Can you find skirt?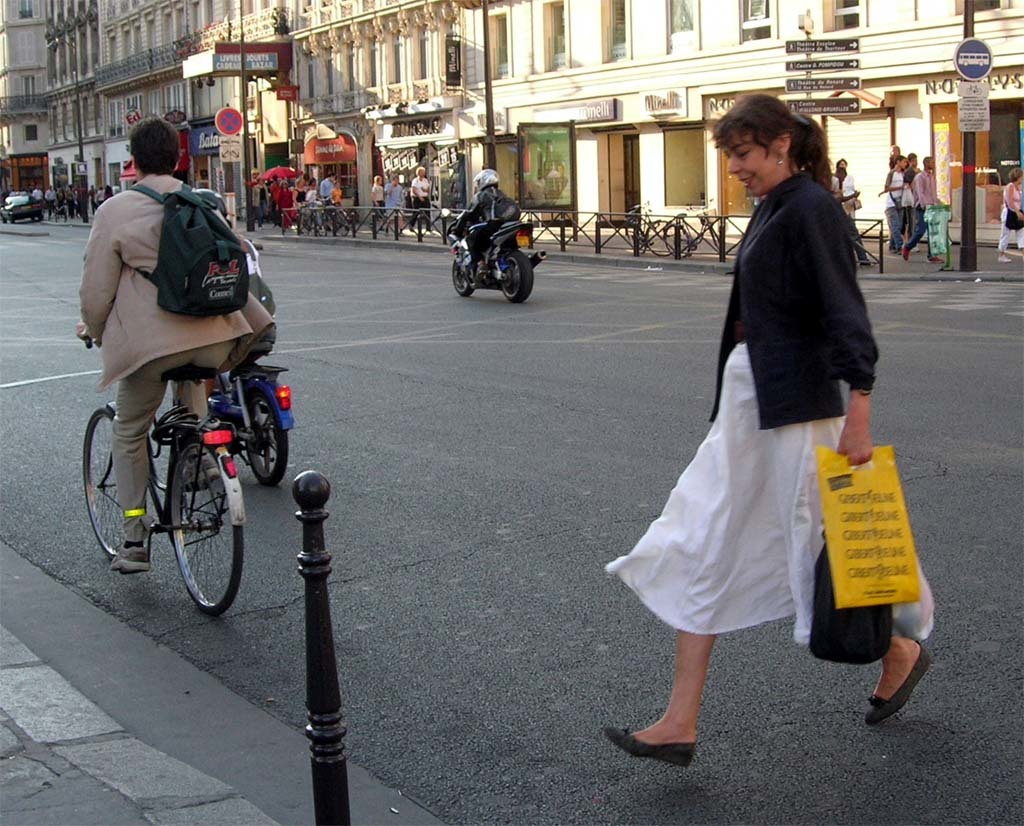
Yes, bounding box: bbox(601, 344, 848, 647).
